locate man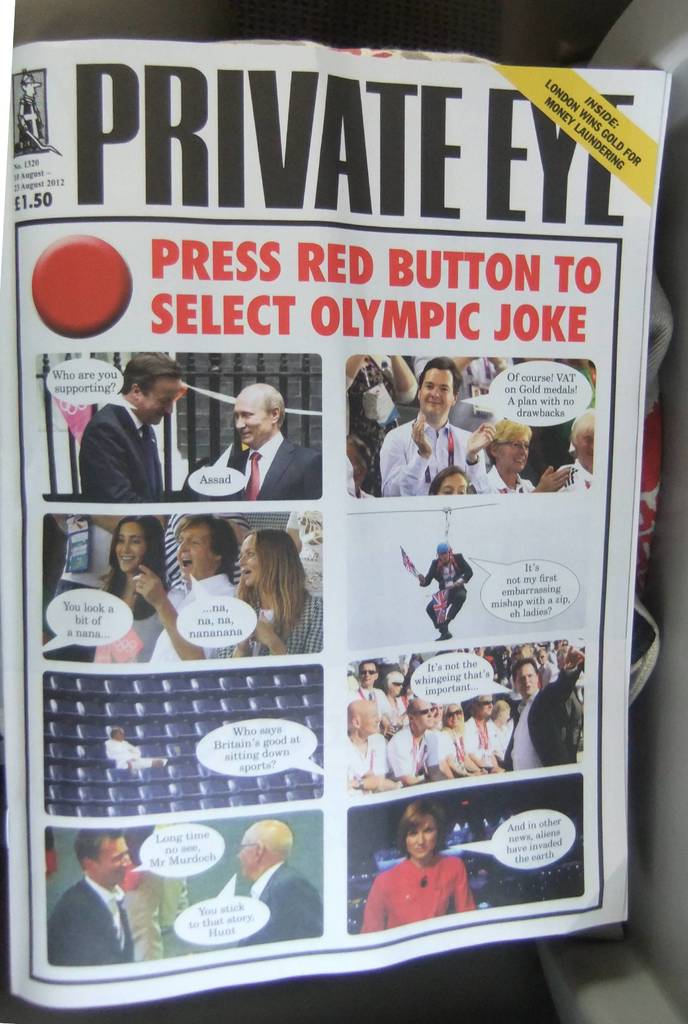
box=[505, 645, 591, 774]
